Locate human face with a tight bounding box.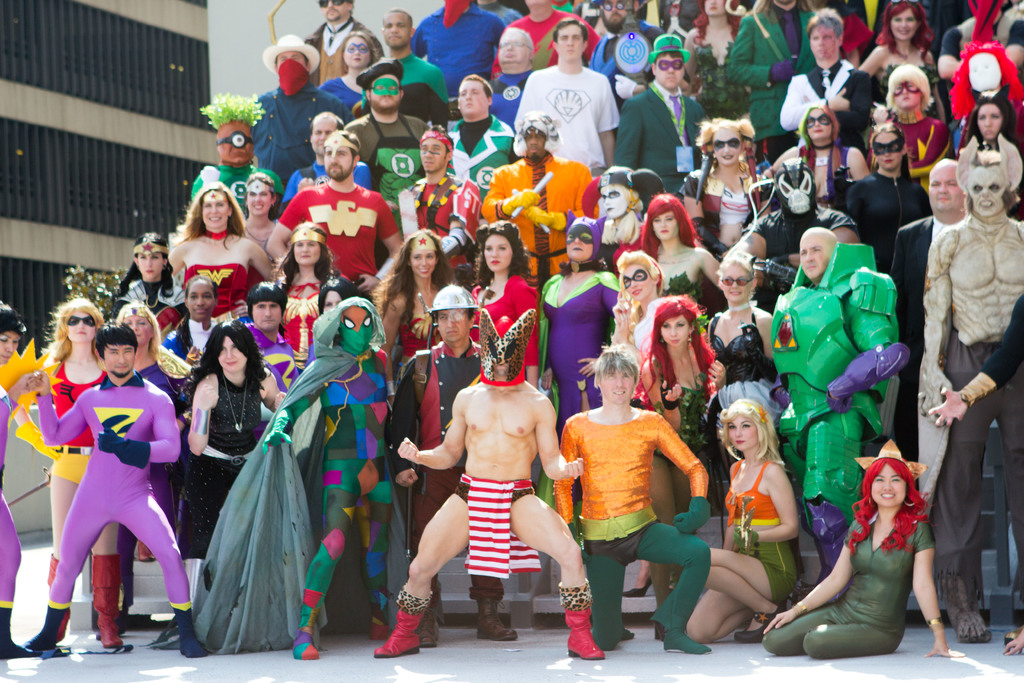
BBox(138, 252, 163, 279).
